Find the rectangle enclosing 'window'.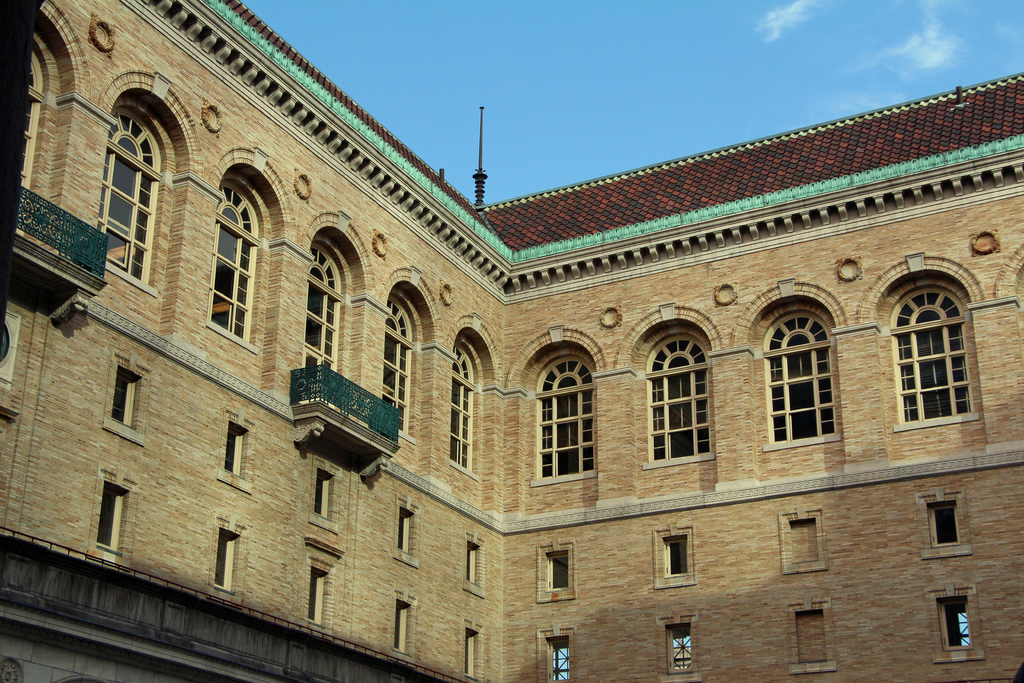
bbox(97, 342, 157, 453).
